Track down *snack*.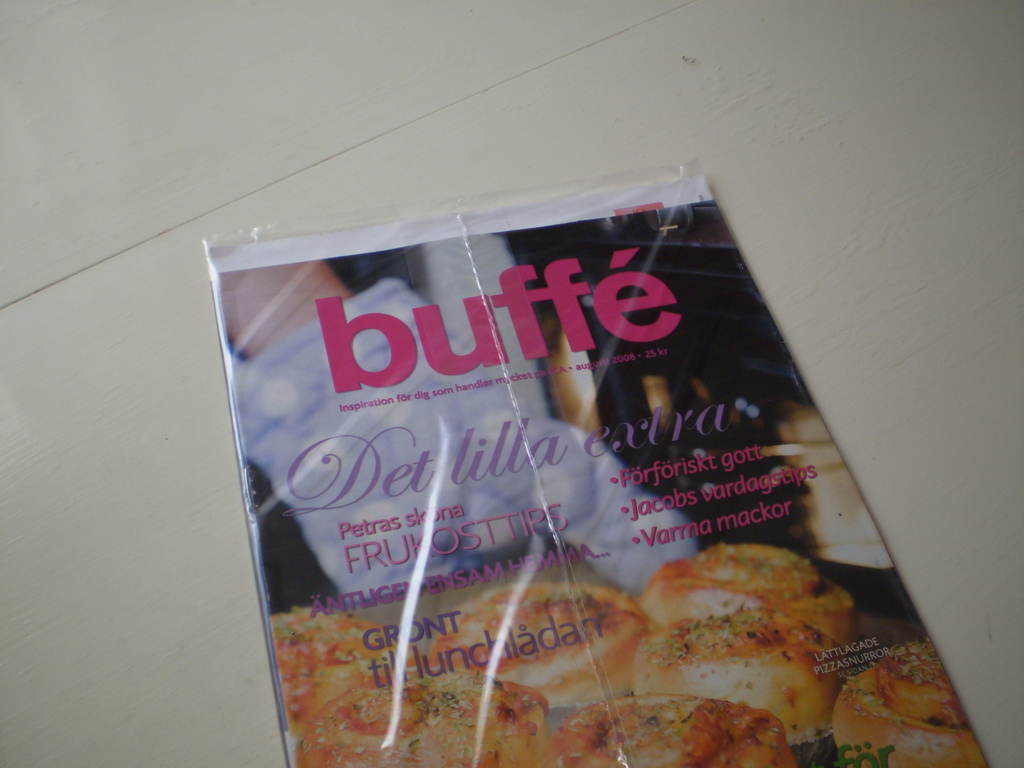
Tracked to [left=424, top=577, right=653, bottom=710].
